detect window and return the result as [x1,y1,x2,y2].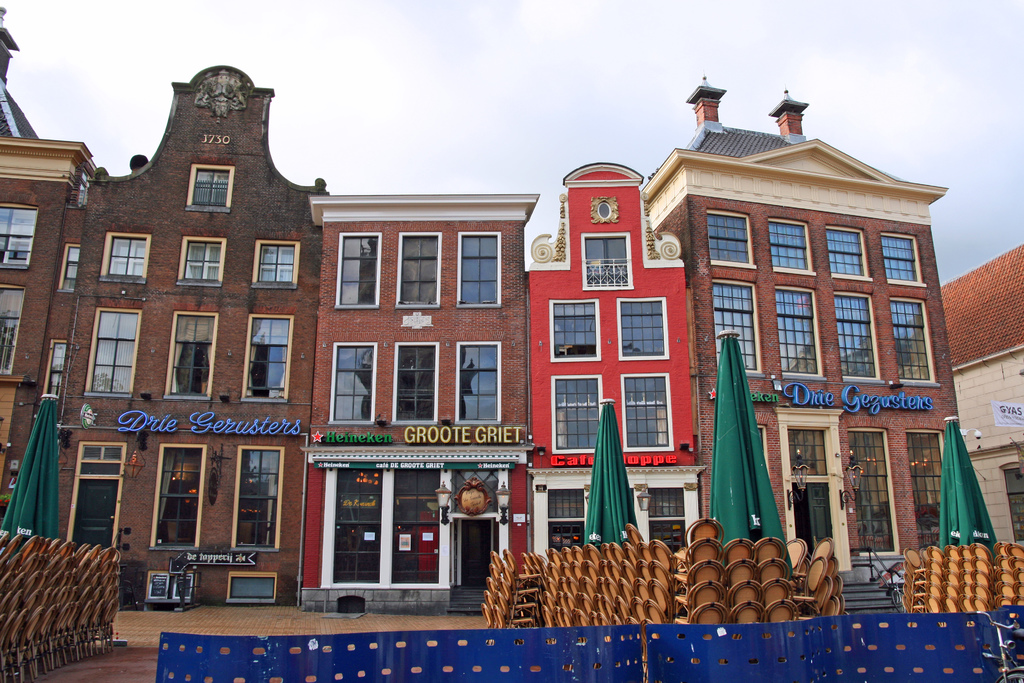
[614,293,670,363].
